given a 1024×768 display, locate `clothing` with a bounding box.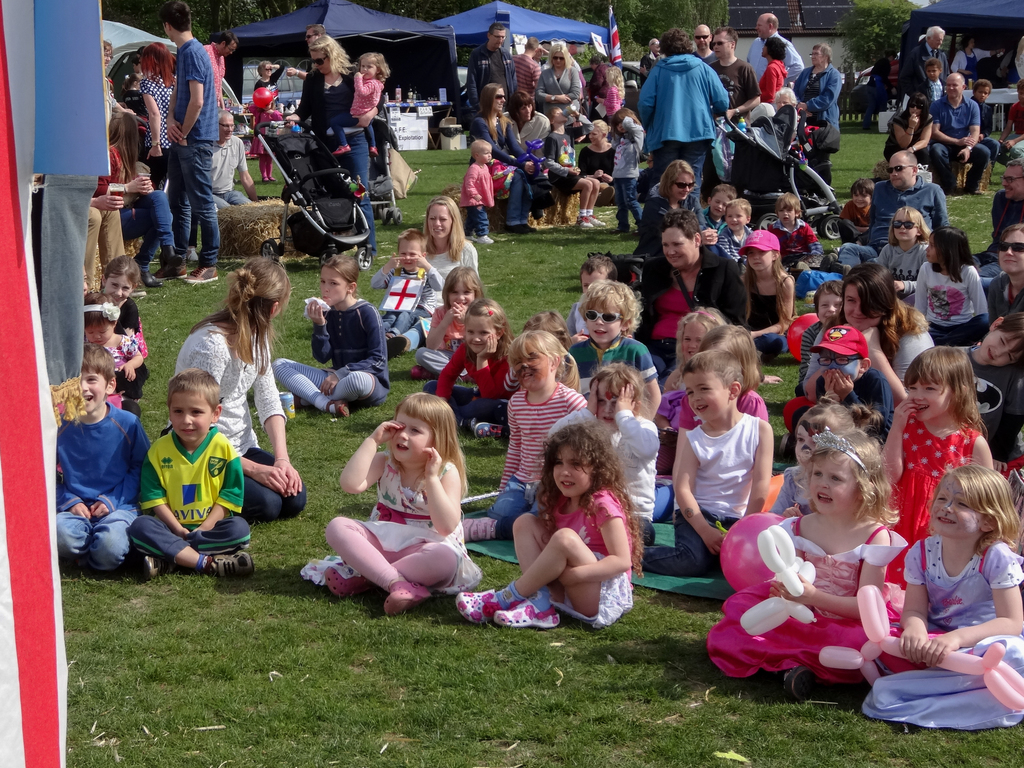
Located: x1=294, y1=71, x2=372, y2=258.
